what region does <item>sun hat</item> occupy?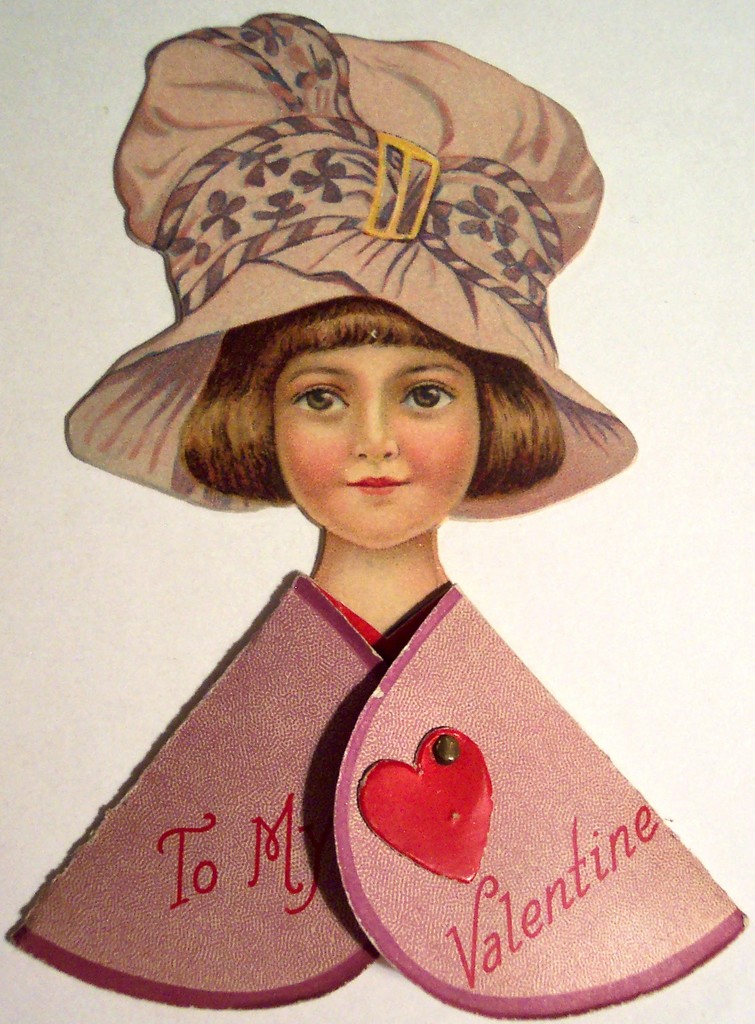
left=53, top=7, right=639, bottom=523.
